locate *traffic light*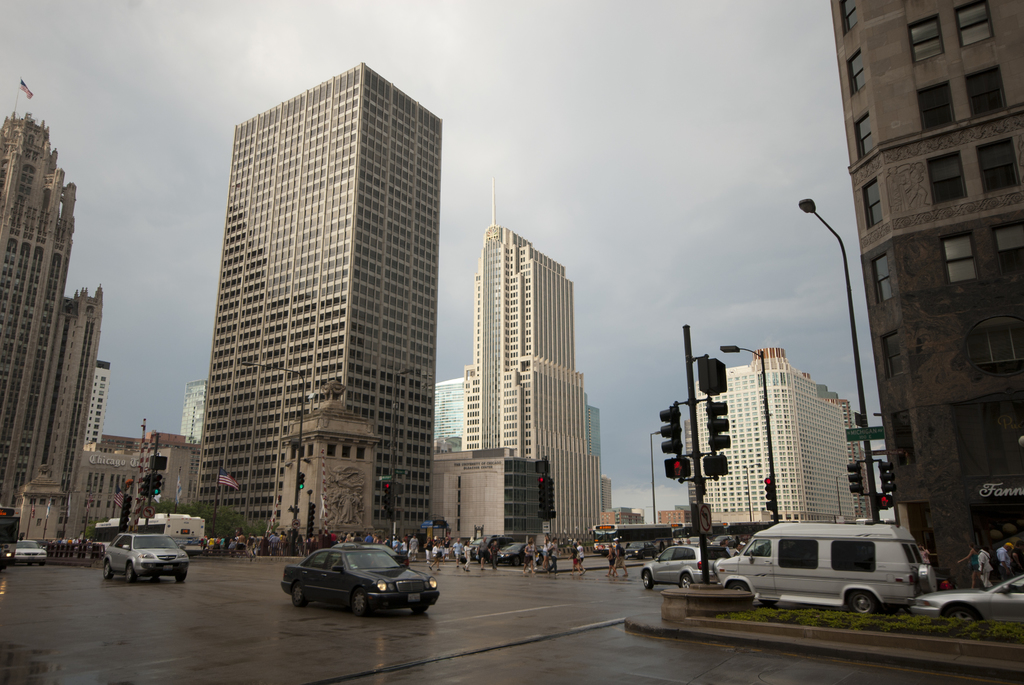
538:475:554:518
